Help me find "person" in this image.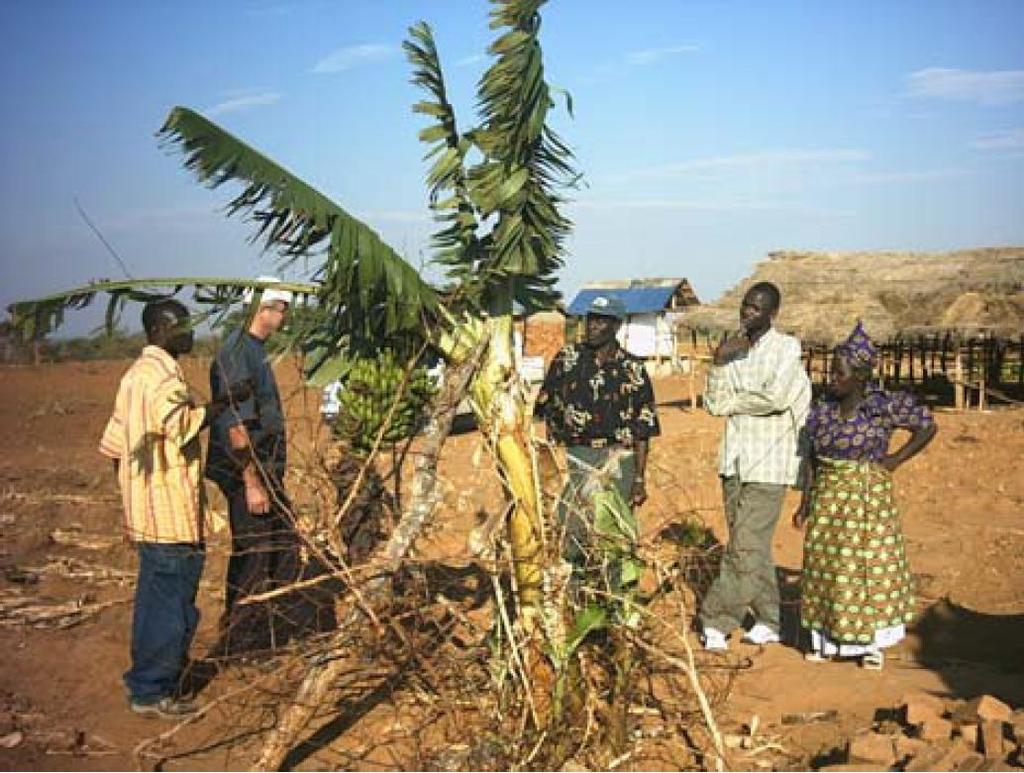
Found it: 110 283 229 715.
